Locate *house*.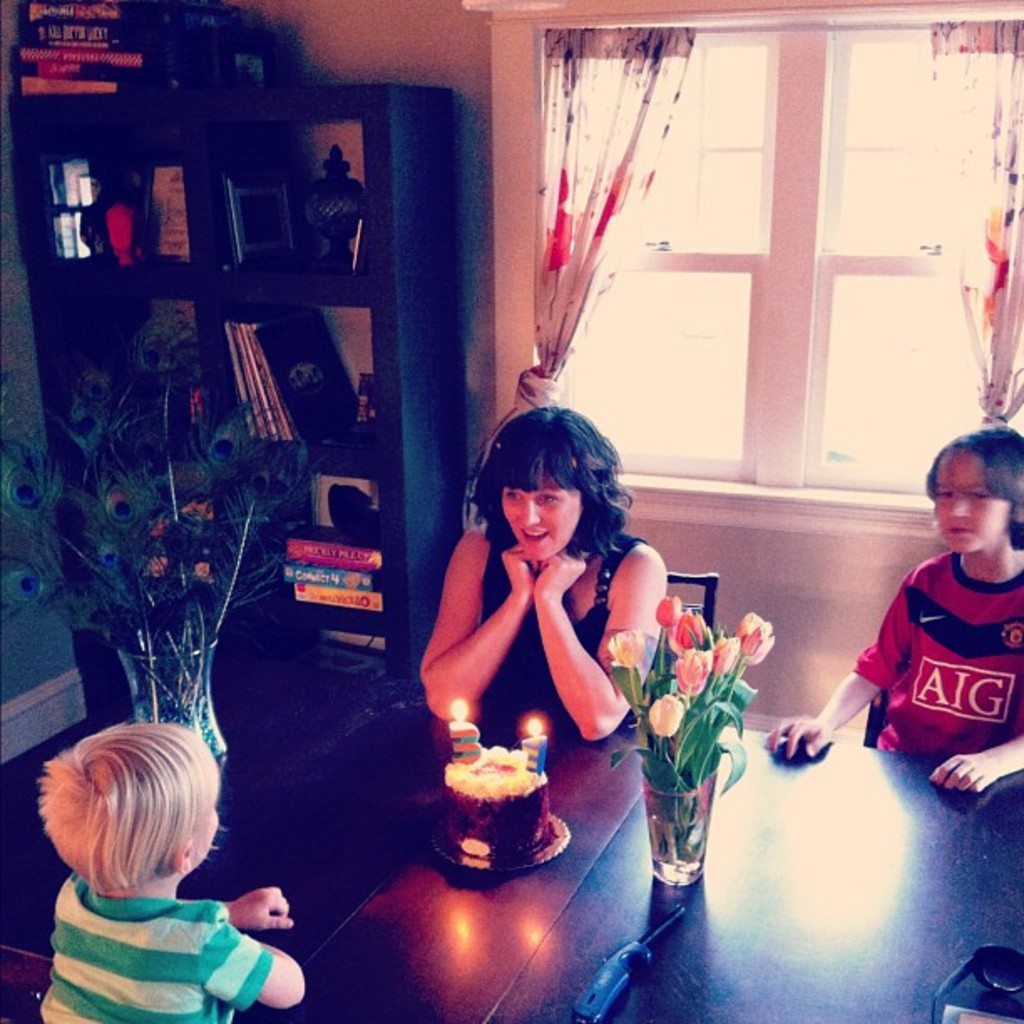
Bounding box: (left=0, top=0, right=1022, bottom=1022).
